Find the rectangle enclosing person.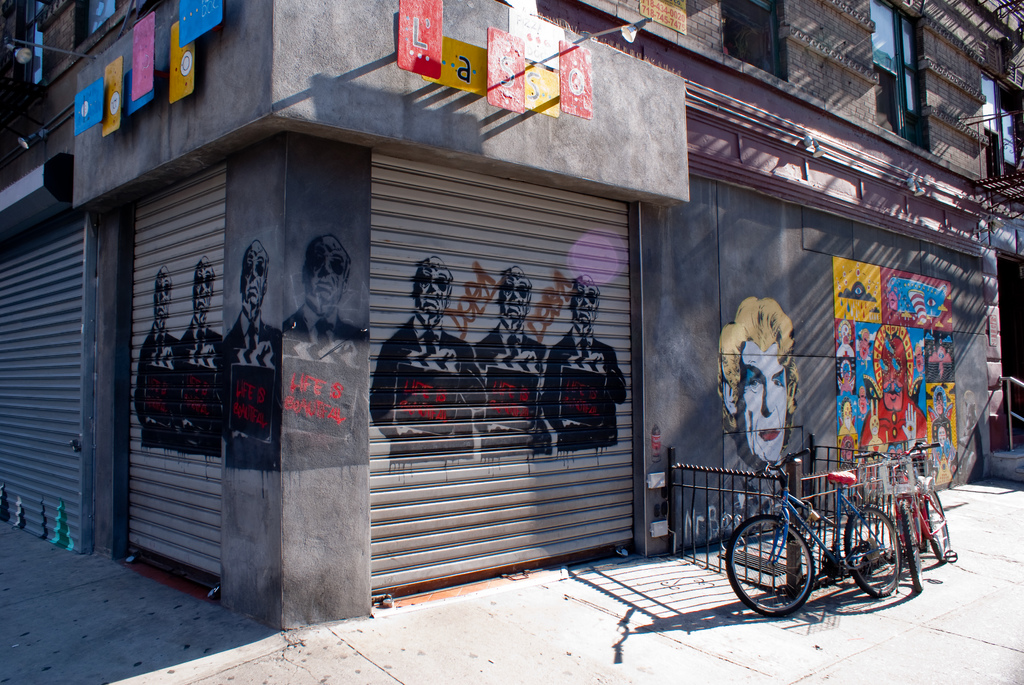
crop(279, 232, 370, 343).
